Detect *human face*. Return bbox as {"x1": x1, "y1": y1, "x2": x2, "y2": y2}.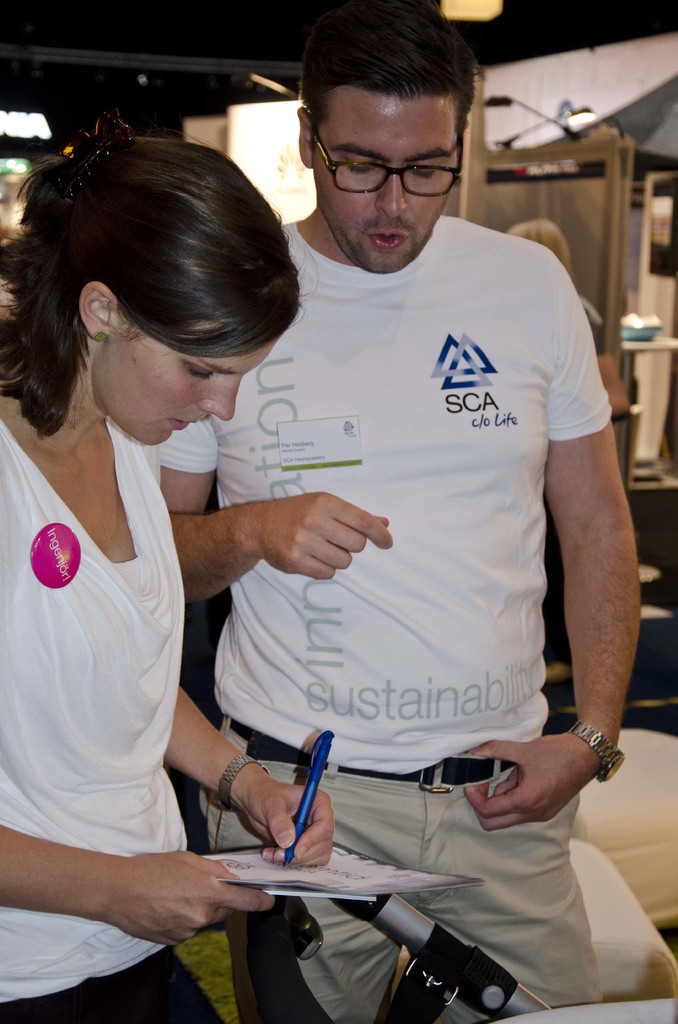
{"x1": 306, "y1": 87, "x2": 455, "y2": 279}.
